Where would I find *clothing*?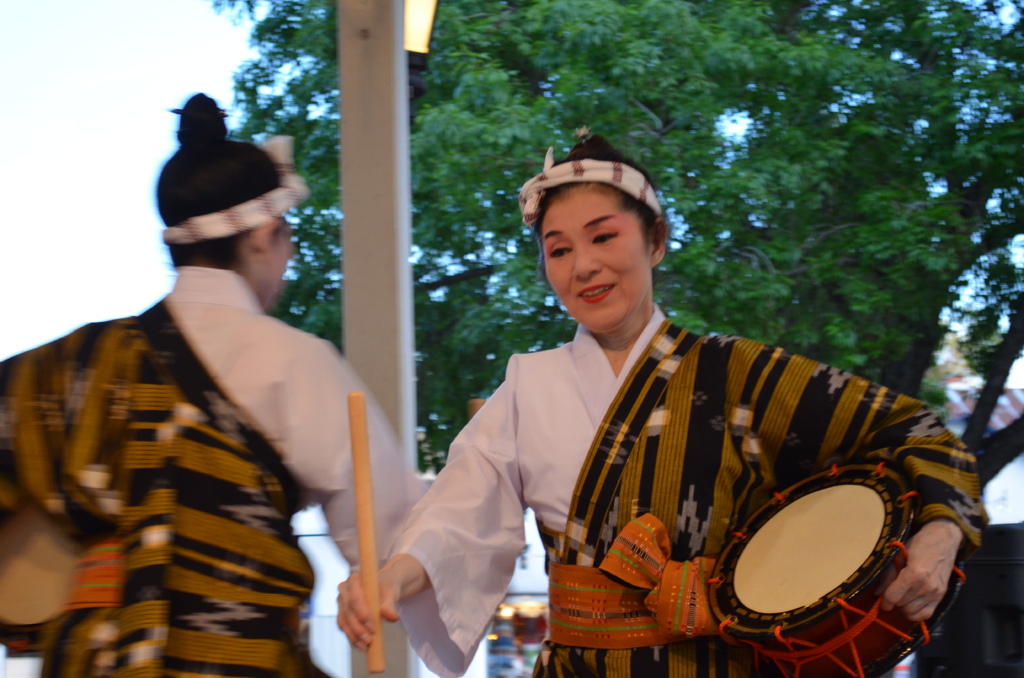
At [left=385, top=300, right=988, bottom=677].
